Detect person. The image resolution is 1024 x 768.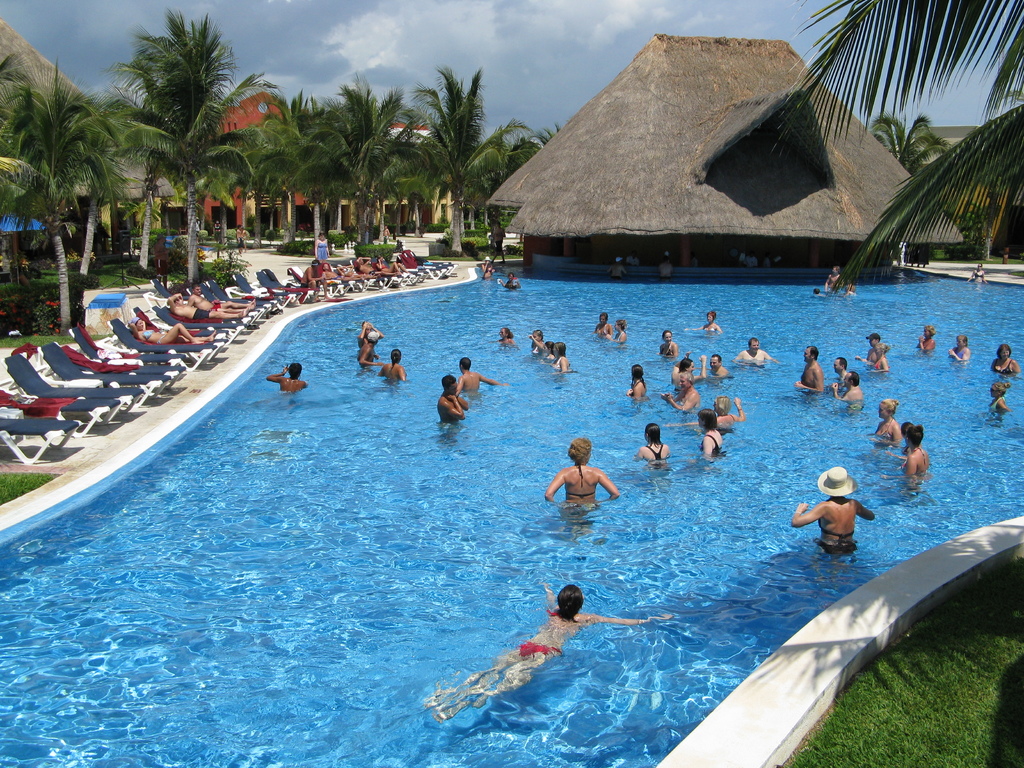
536,339,563,365.
